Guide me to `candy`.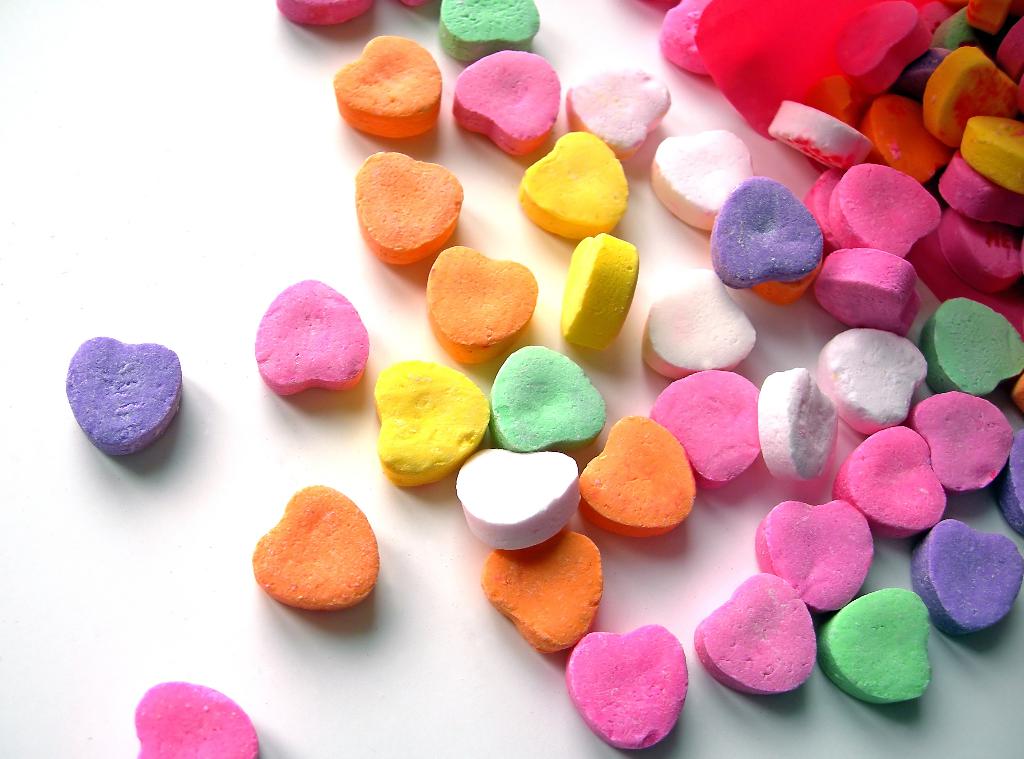
Guidance: x1=253, y1=485, x2=378, y2=610.
